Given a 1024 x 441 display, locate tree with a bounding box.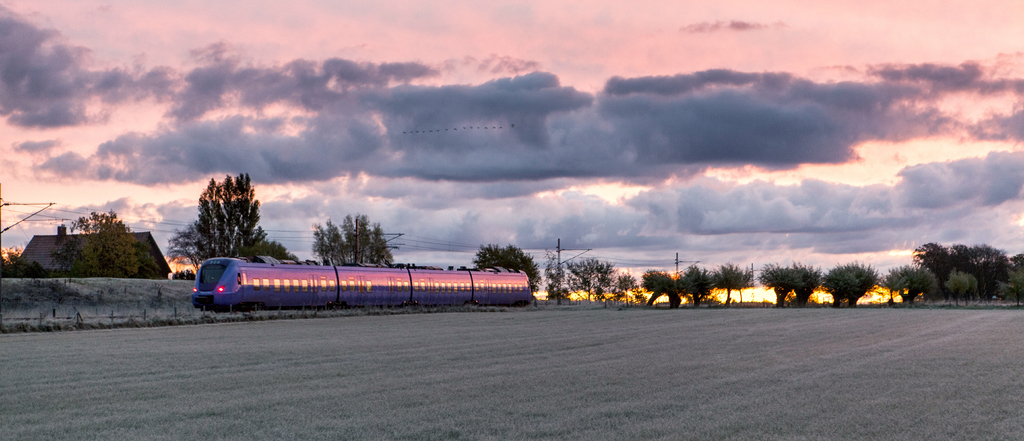
Located: BBox(320, 222, 394, 281).
